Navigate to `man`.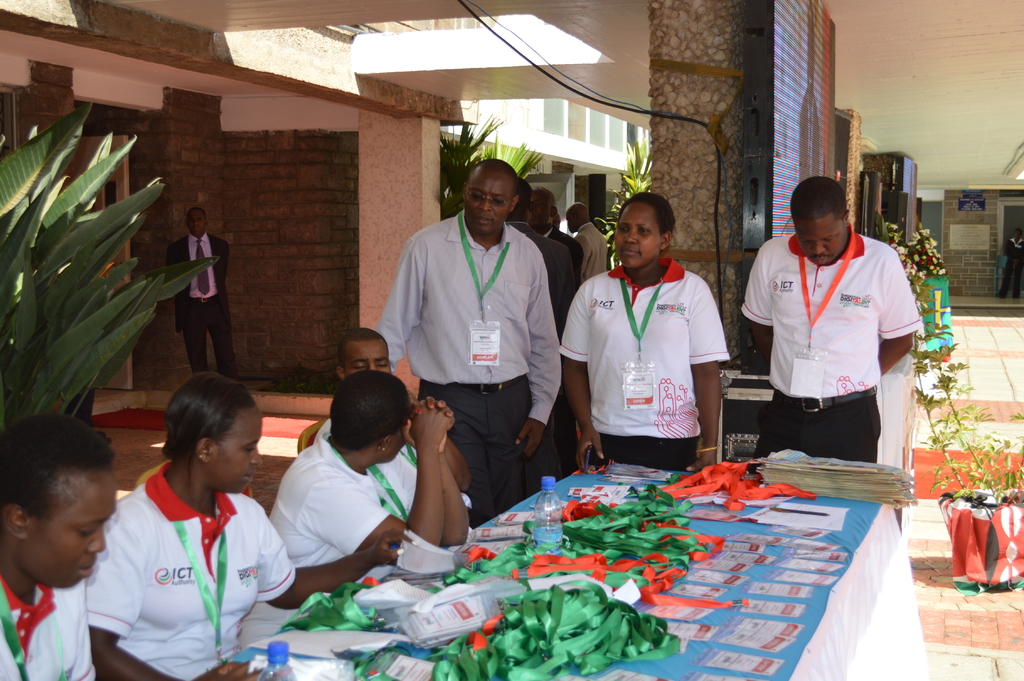
Navigation target: <bbox>379, 159, 562, 523</bbox>.
